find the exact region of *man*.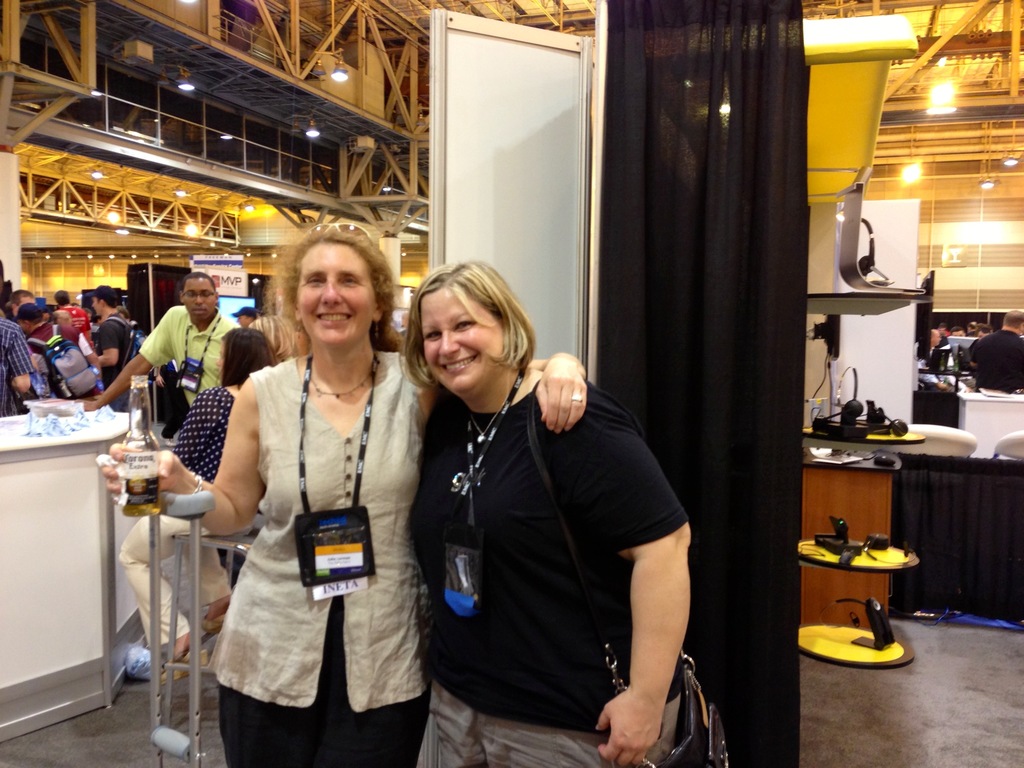
Exact region: x1=92 y1=284 x2=134 y2=410.
